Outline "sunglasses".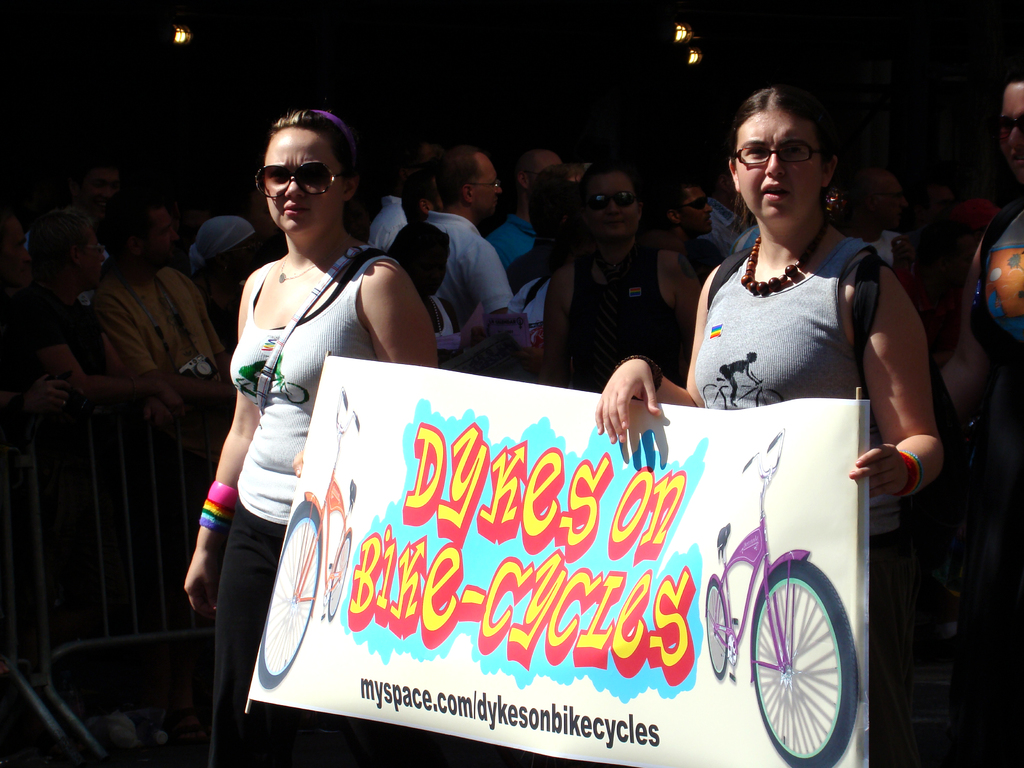
Outline: 993 112 1023 139.
